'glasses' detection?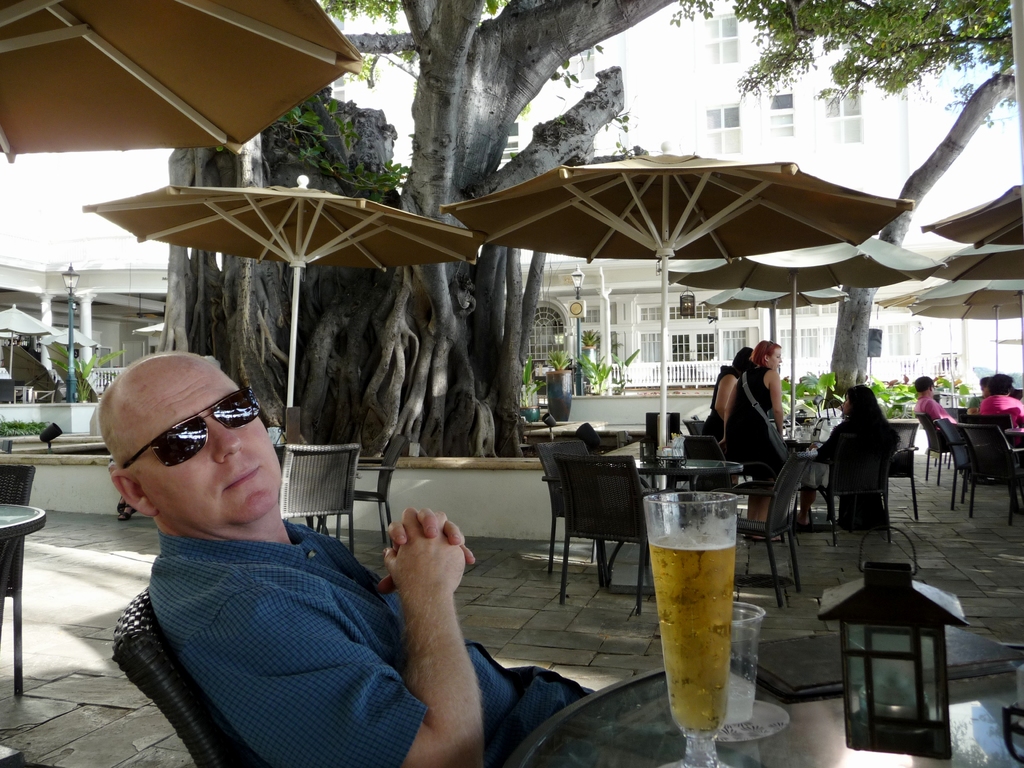
bbox=(763, 341, 774, 362)
